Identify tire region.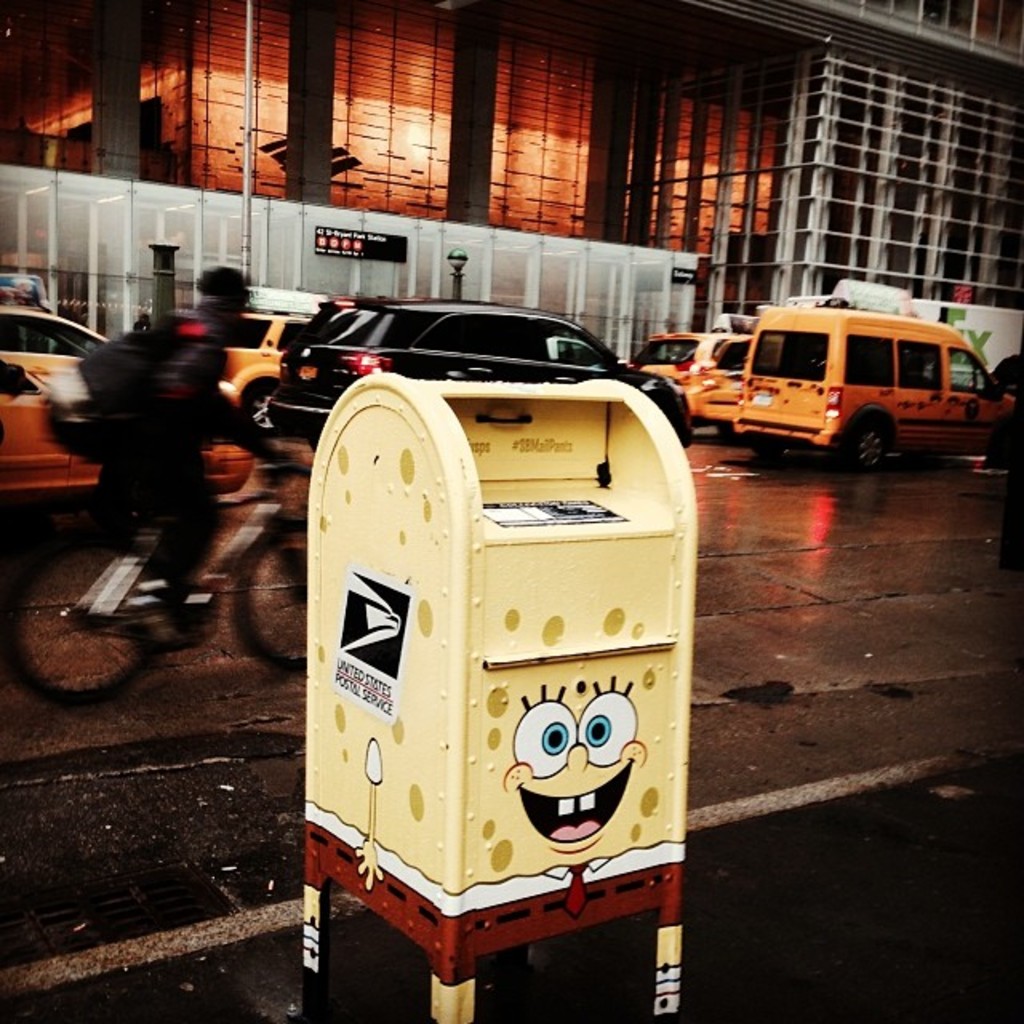
Region: {"x1": 846, "y1": 413, "x2": 896, "y2": 462}.
